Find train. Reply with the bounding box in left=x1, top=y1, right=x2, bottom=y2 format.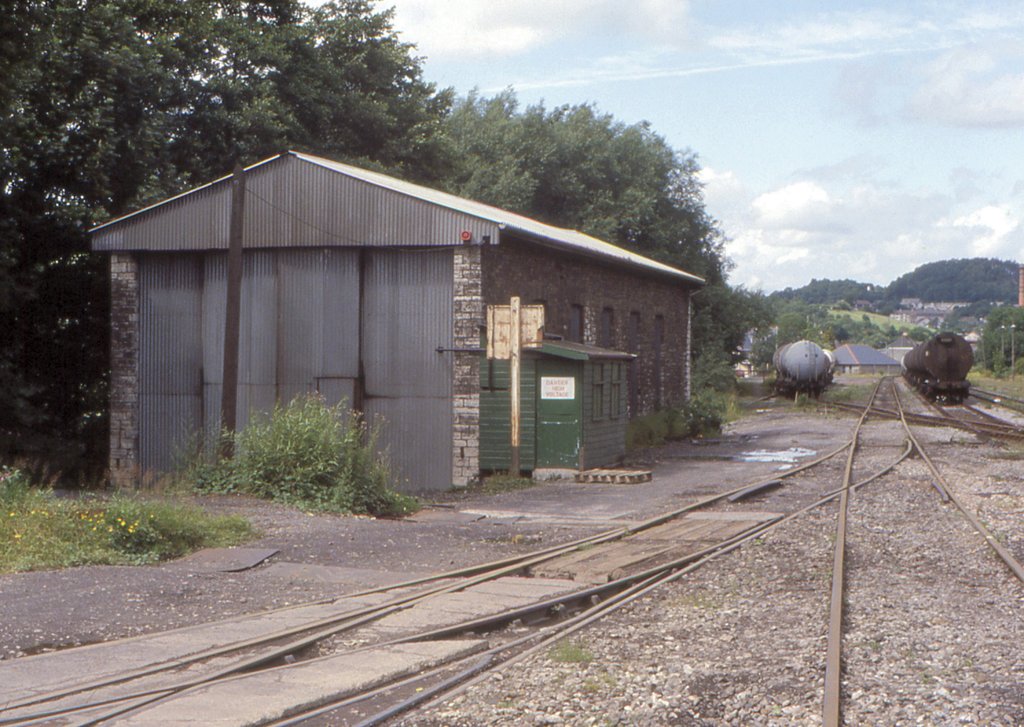
left=902, top=329, right=972, bottom=400.
